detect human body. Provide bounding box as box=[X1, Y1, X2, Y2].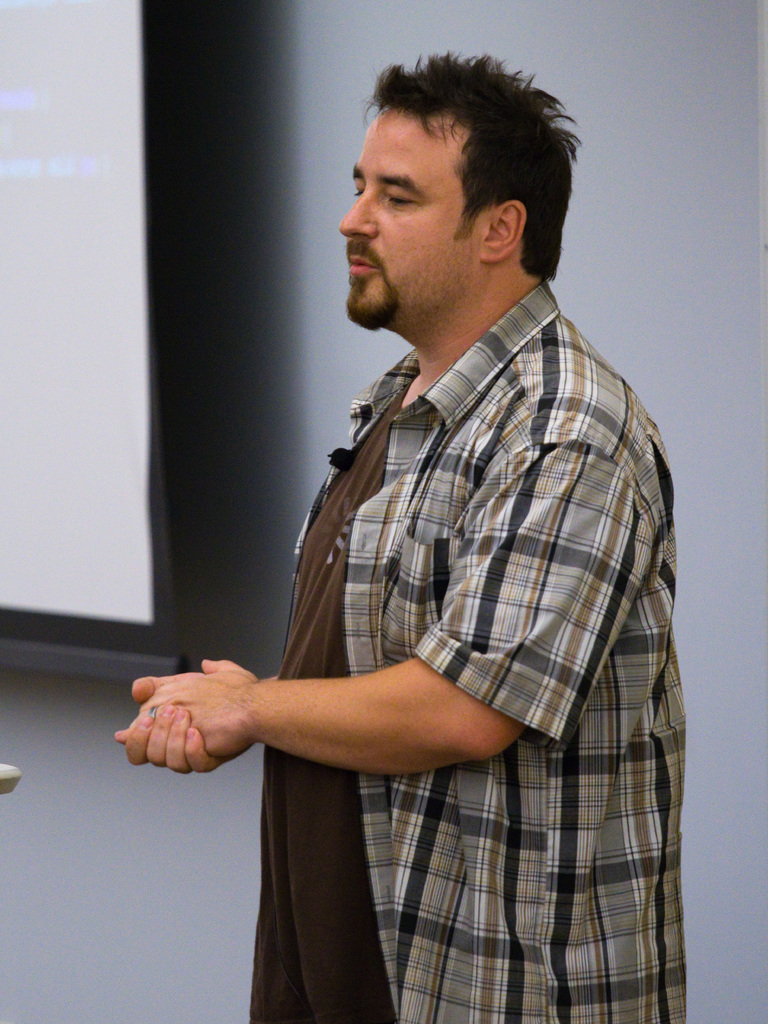
box=[184, 35, 696, 1012].
